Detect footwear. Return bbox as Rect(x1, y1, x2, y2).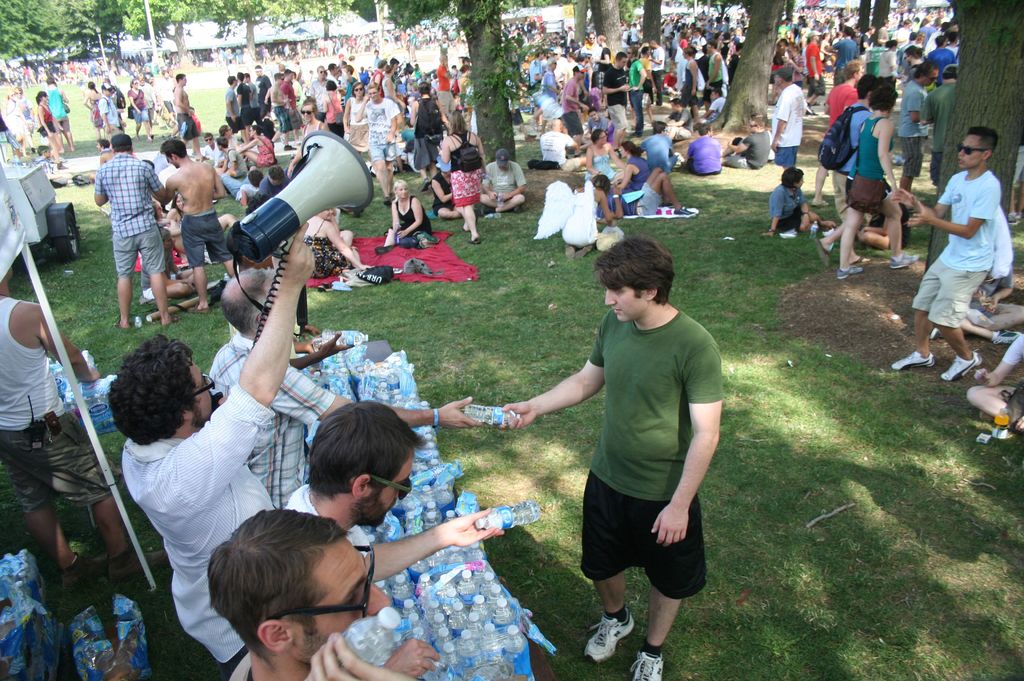
Rect(1009, 209, 1021, 224).
